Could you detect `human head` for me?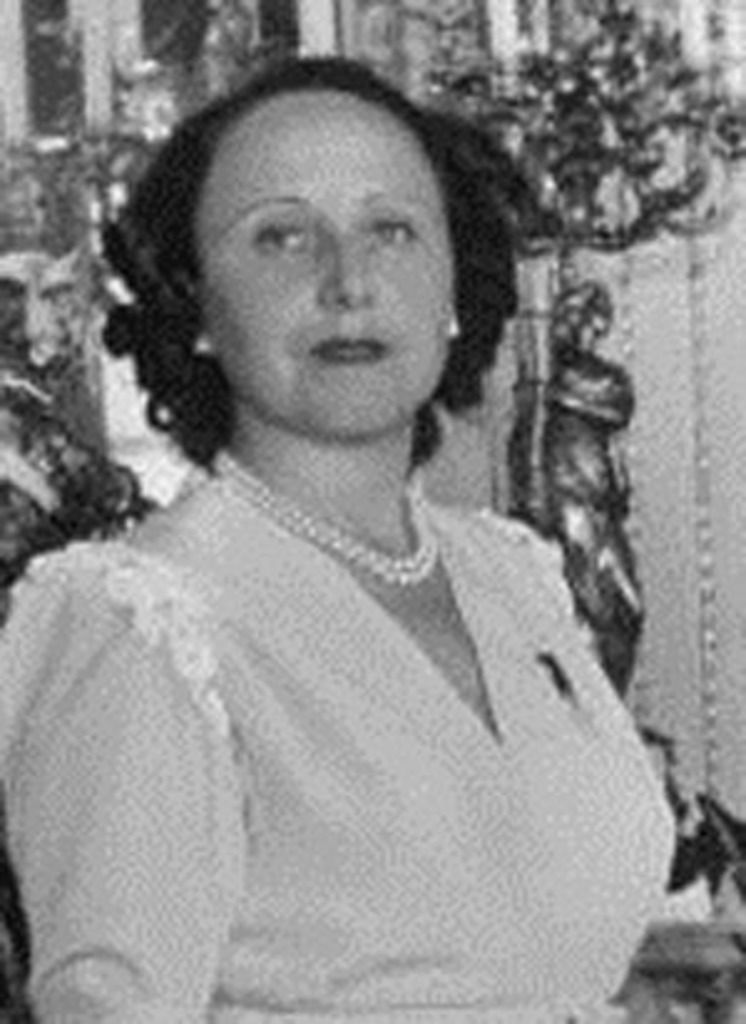
Detection result: BBox(184, 37, 458, 393).
